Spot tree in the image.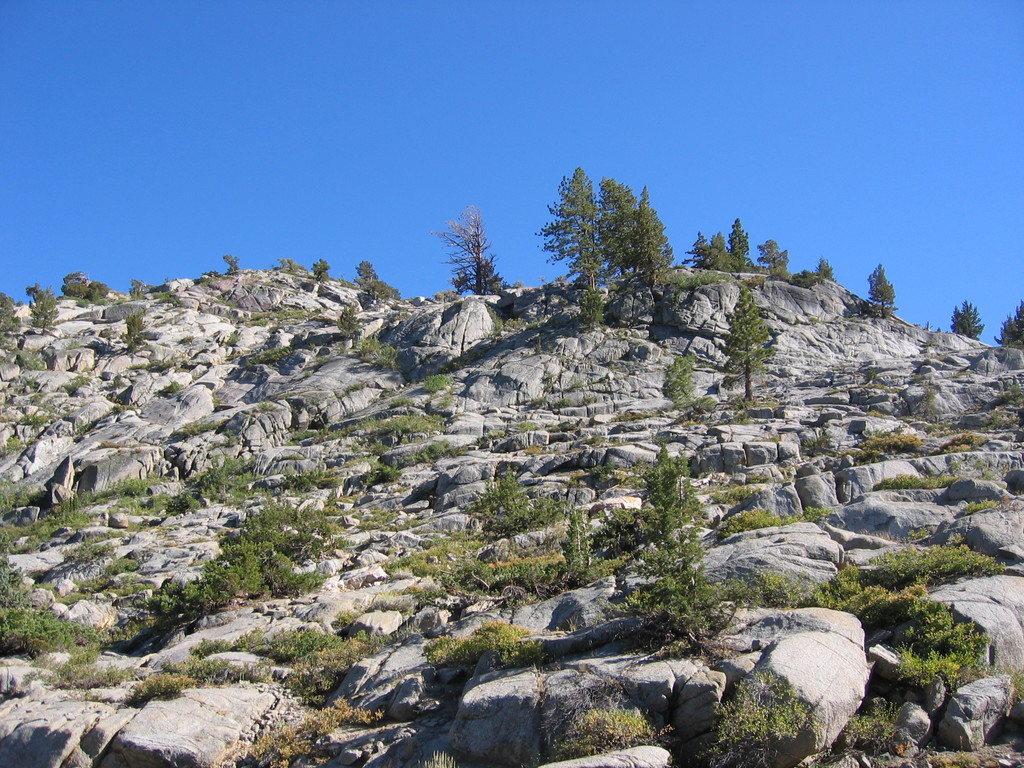
tree found at bbox(730, 216, 753, 266).
